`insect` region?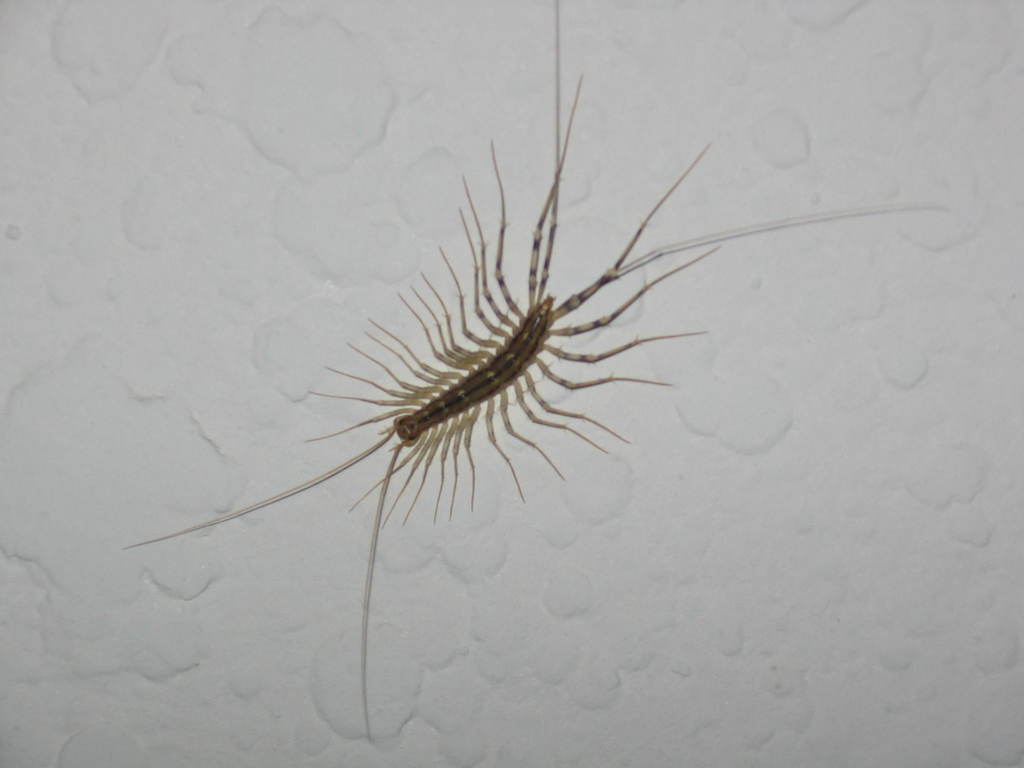
crop(132, 0, 869, 749)
